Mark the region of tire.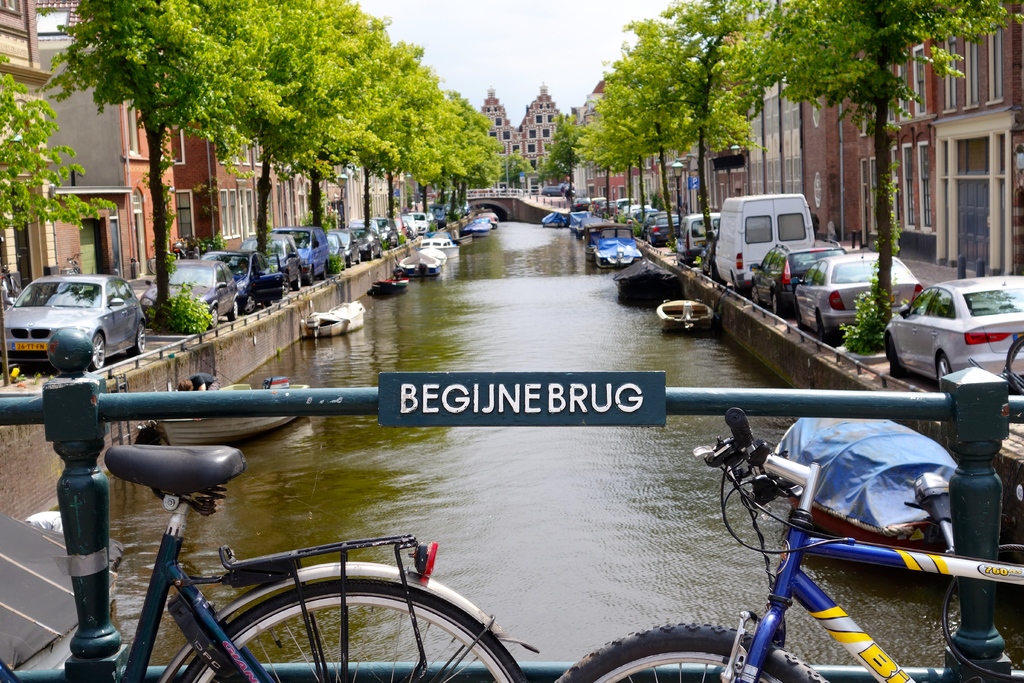
Region: (601, 213, 604, 218).
